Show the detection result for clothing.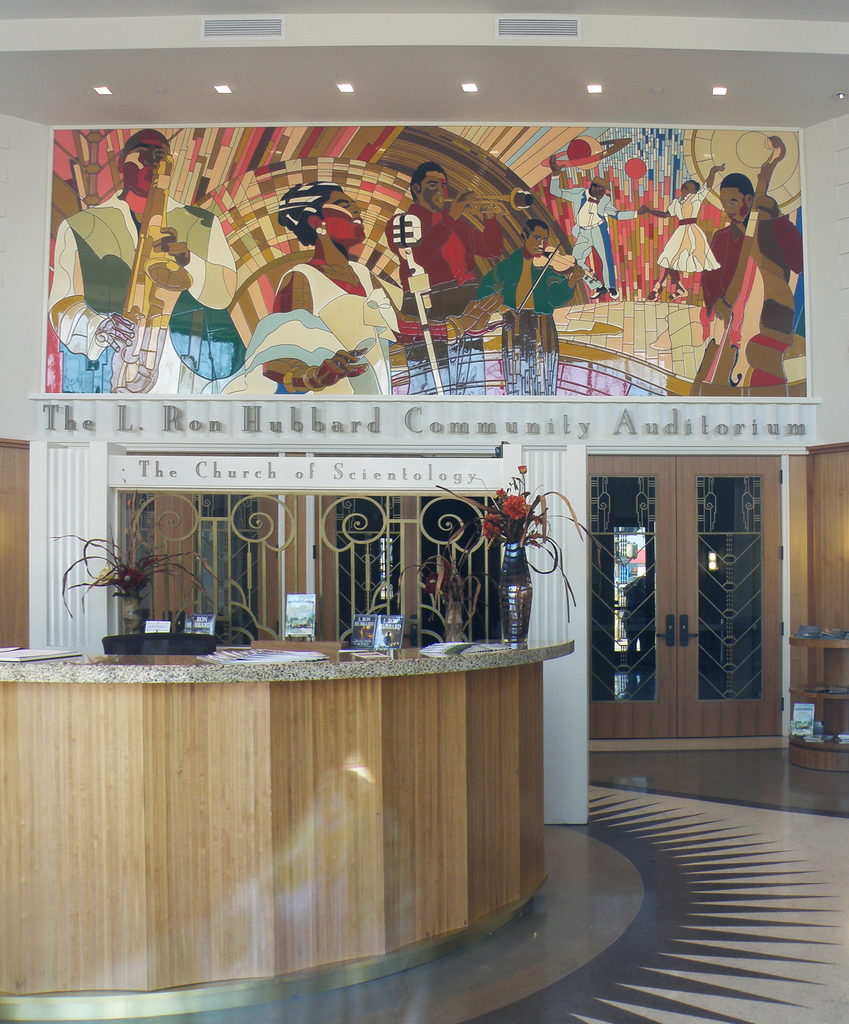
<region>693, 204, 814, 383</region>.
